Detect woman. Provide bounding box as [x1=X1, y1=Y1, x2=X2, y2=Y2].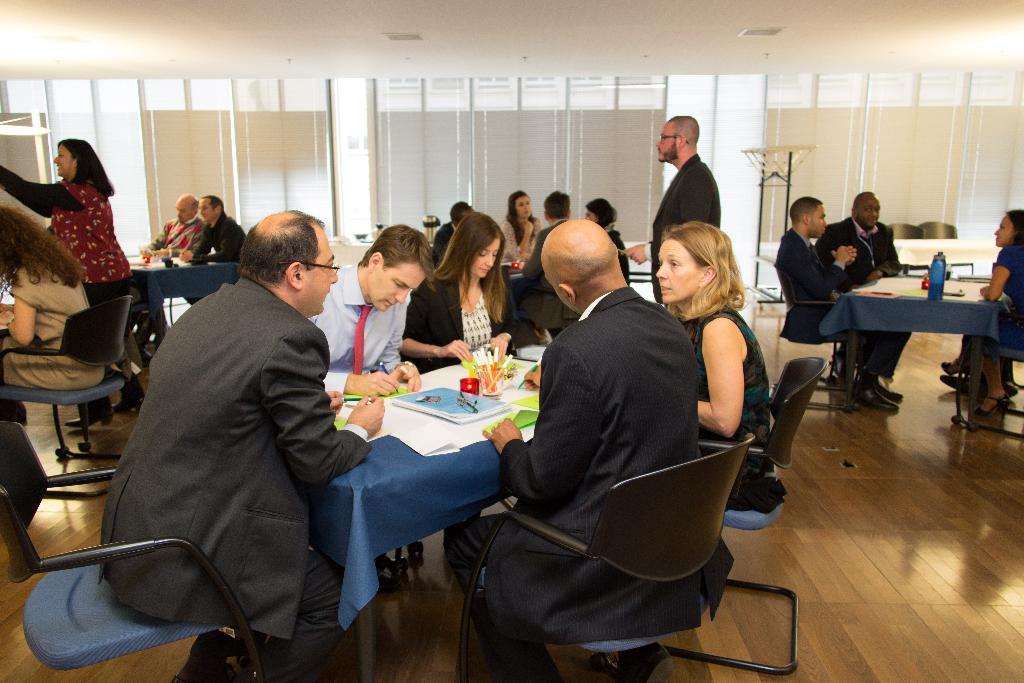
[x1=0, y1=135, x2=161, y2=410].
